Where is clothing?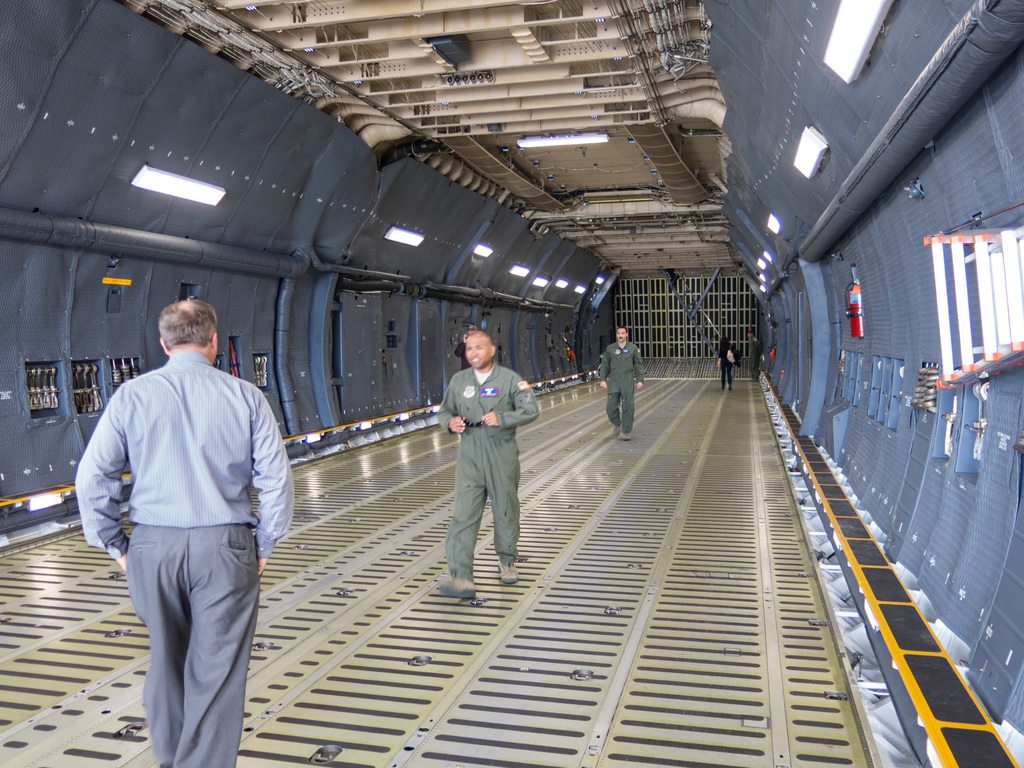
598:344:645:430.
